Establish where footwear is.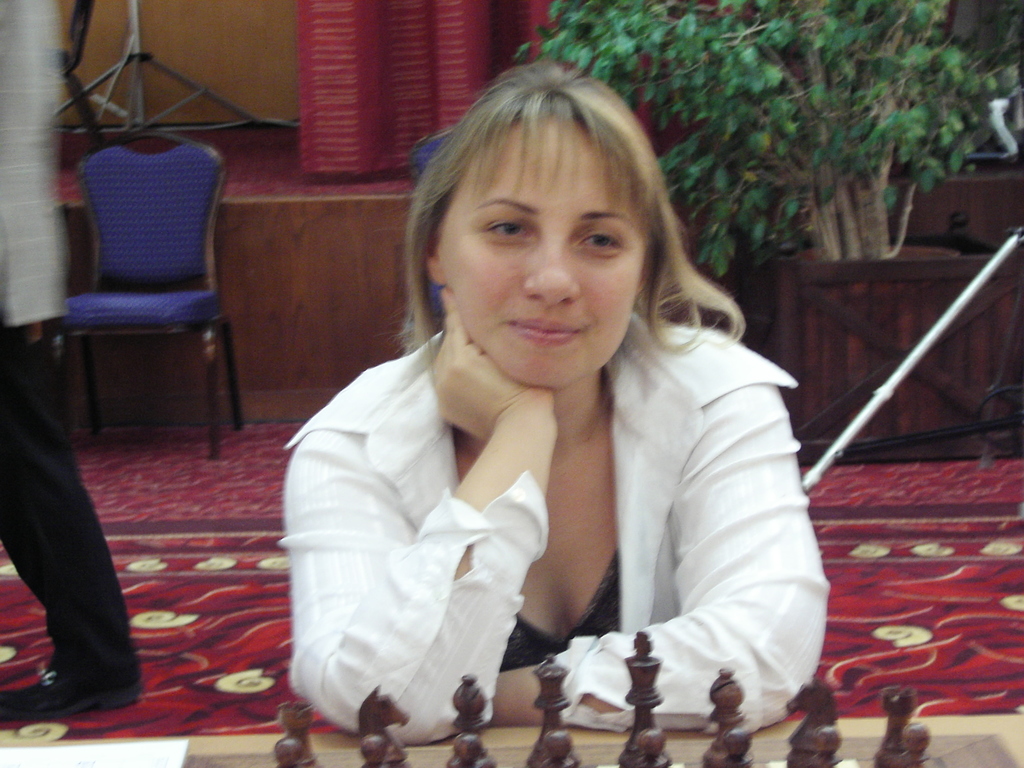
Established at [x1=24, y1=641, x2=127, y2=735].
